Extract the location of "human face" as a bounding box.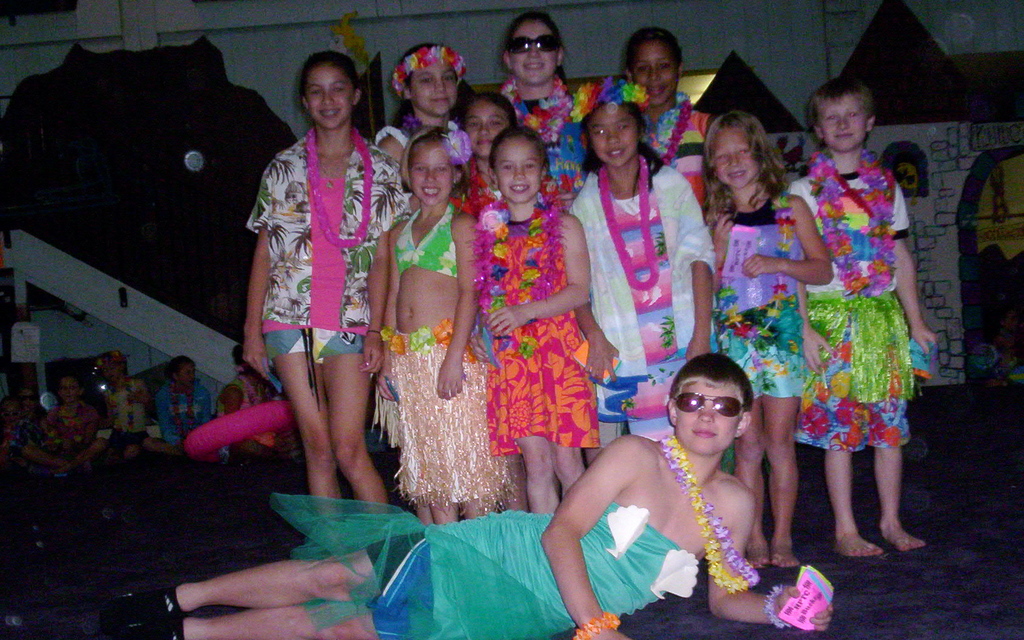
bbox=[515, 21, 559, 84].
